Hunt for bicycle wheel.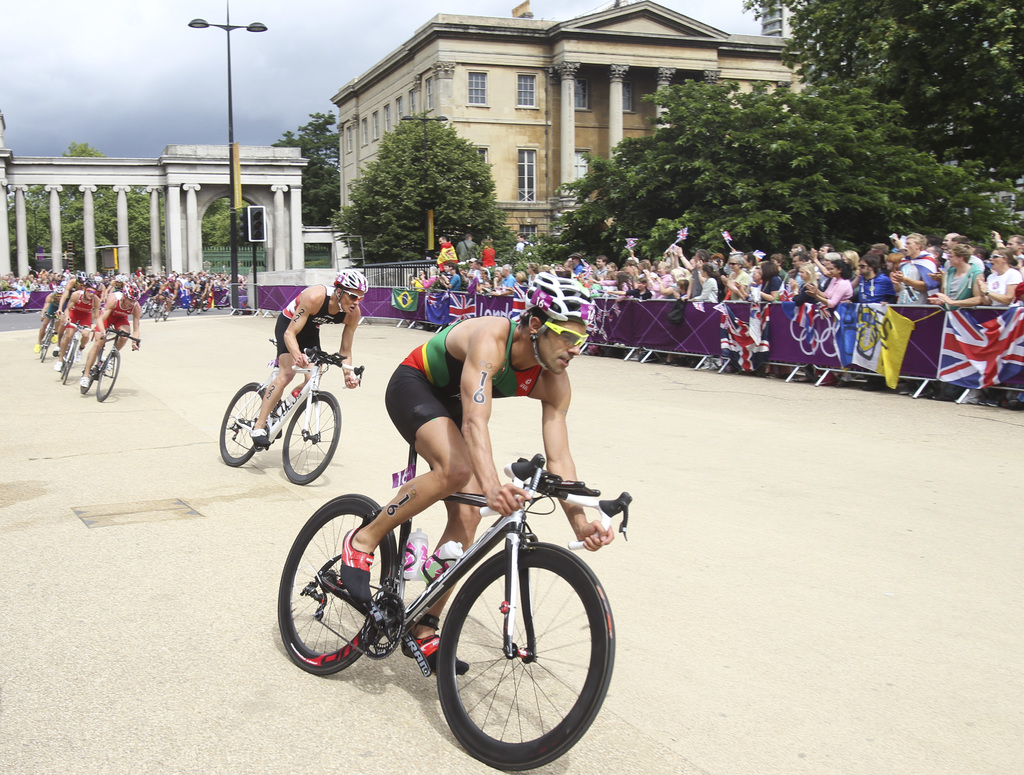
Hunted down at rect(283, 394, 355, 485).
